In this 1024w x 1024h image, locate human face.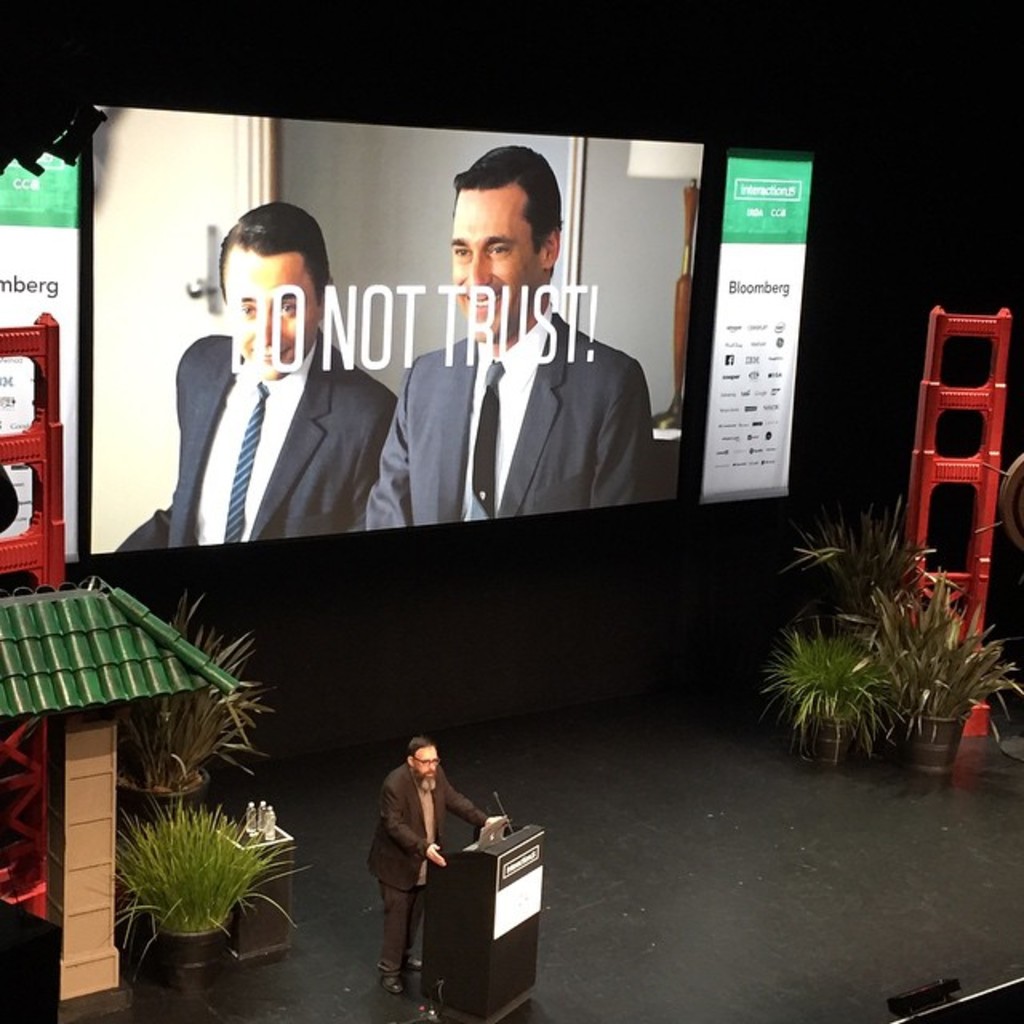
Bounding box: (x1=416, y1=746, x2=442, y2=792).
